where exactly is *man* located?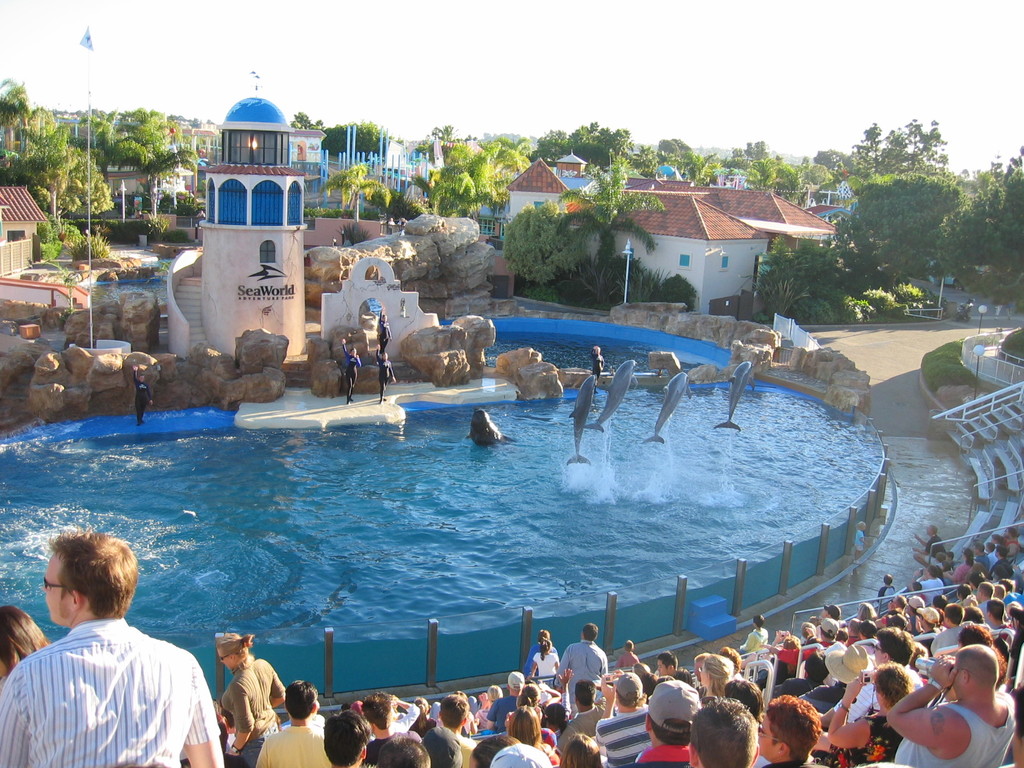
Its bounding box is (left=906, top=607, right=941, bottom=639).
